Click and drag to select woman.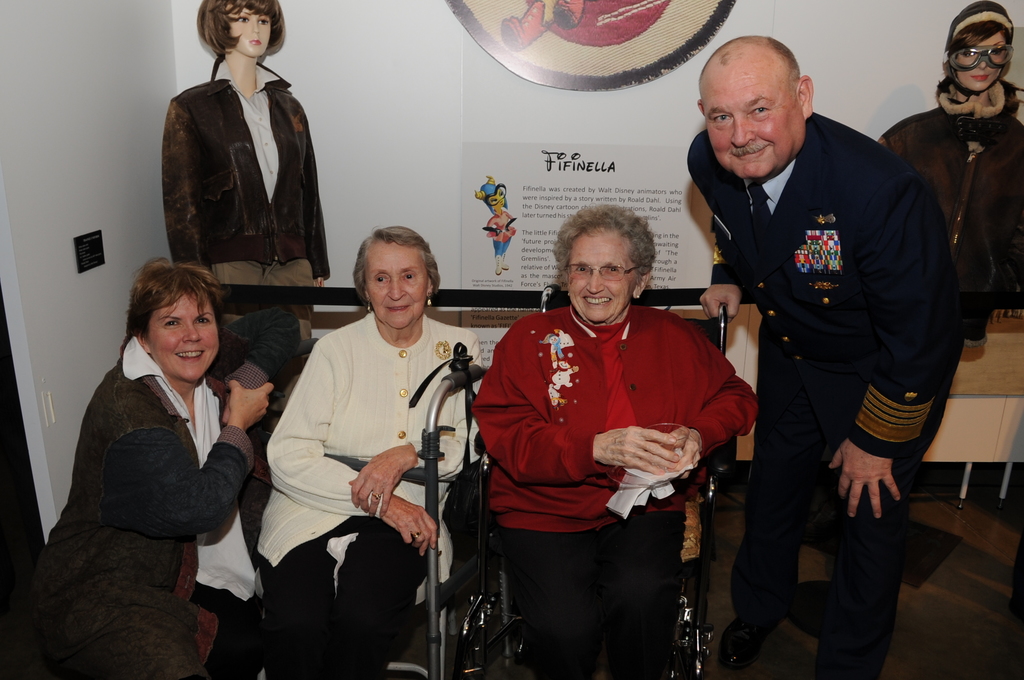
Selection: [31,252,276,679].
